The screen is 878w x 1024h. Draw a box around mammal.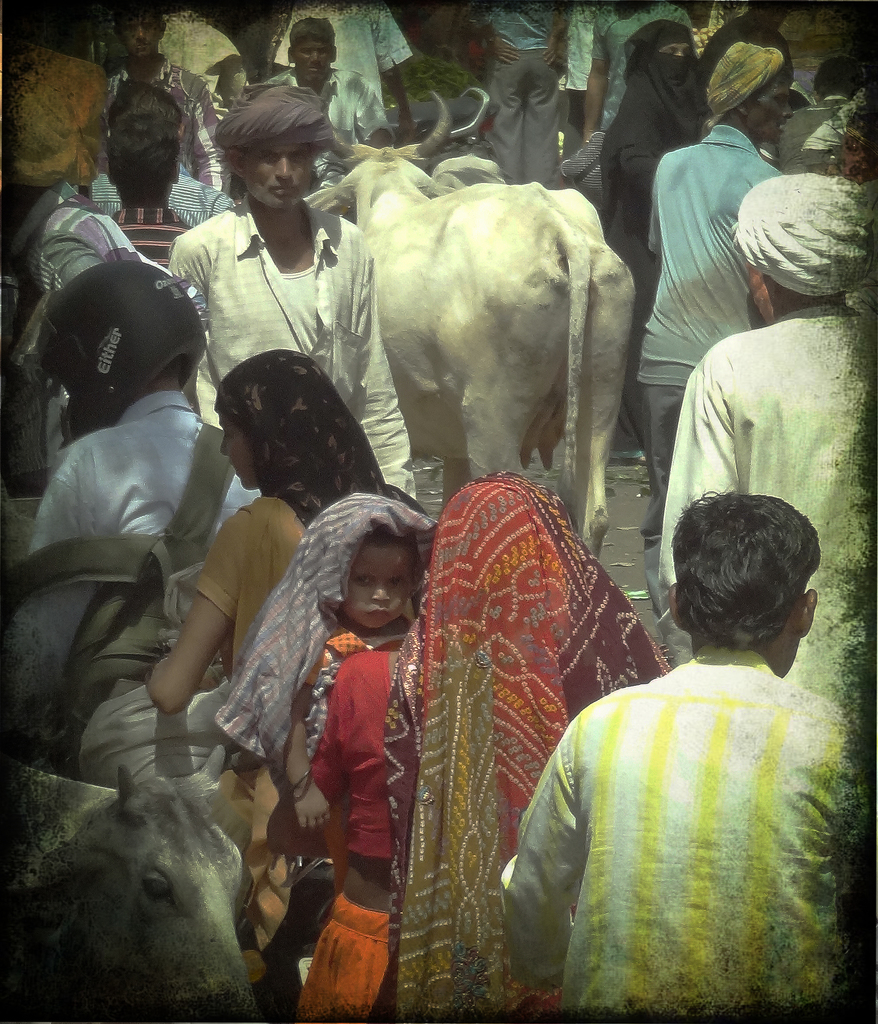
(left=576, top=0, right=699, bottom=147).
